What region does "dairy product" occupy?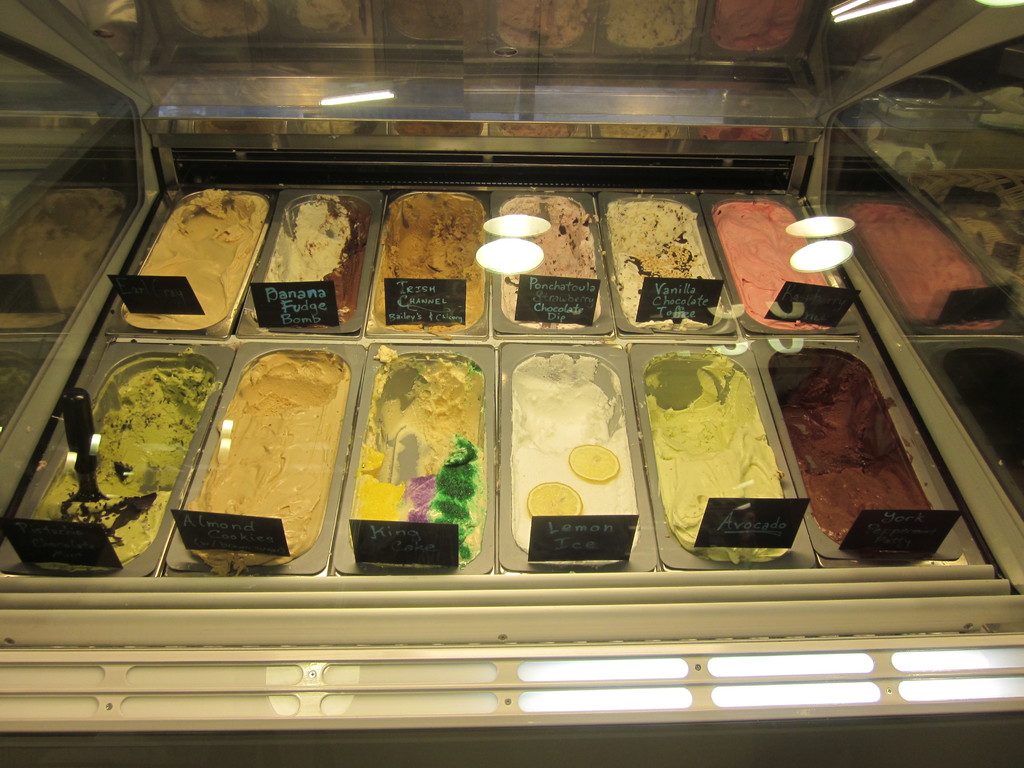
785:327:932:549.
